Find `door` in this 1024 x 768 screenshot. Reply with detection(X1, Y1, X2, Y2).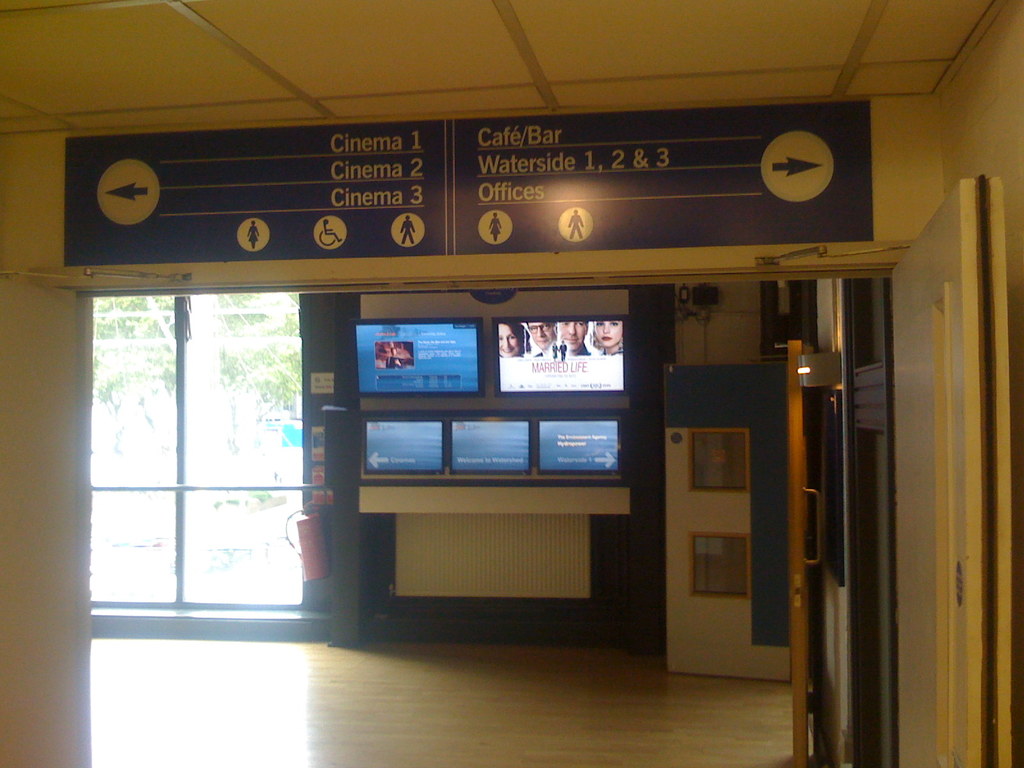
detection(179, 288, 303, 613).
